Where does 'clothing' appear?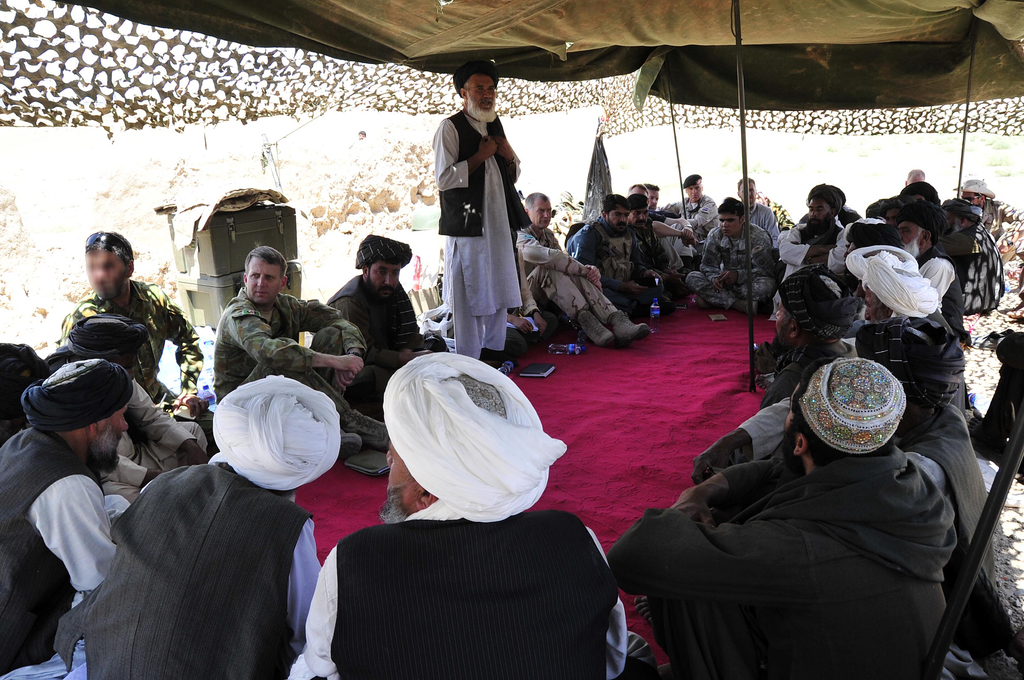
Appears at [x1=657, y1=189, x2=717, y2=258].
